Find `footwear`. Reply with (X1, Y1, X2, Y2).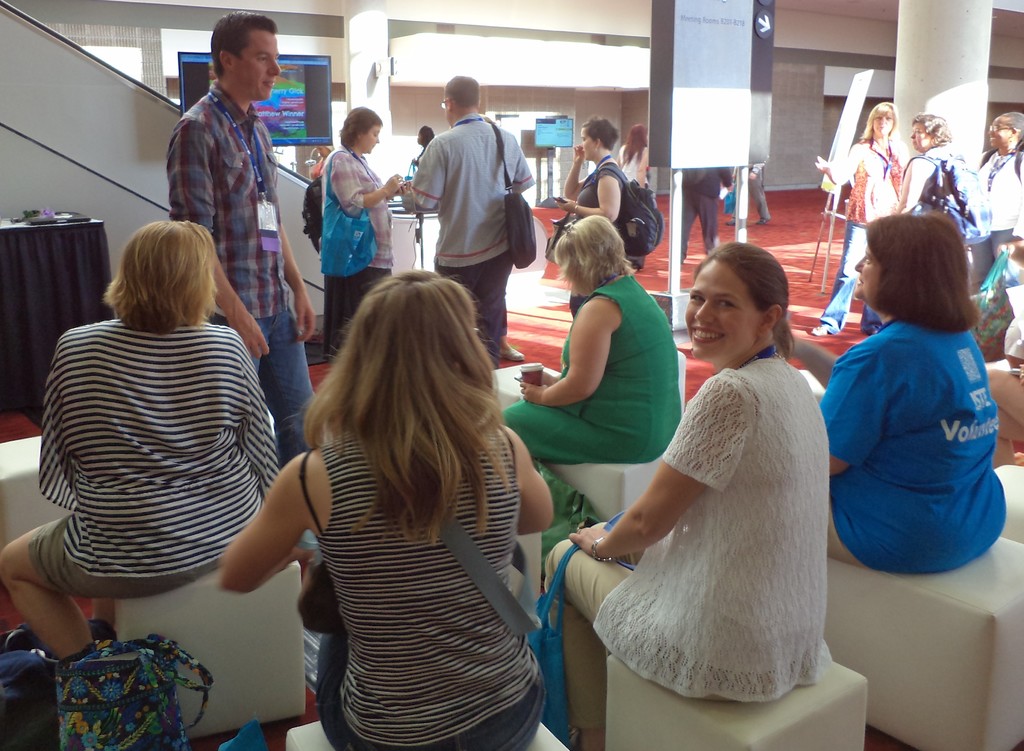
(860, 315, 890, 344).
